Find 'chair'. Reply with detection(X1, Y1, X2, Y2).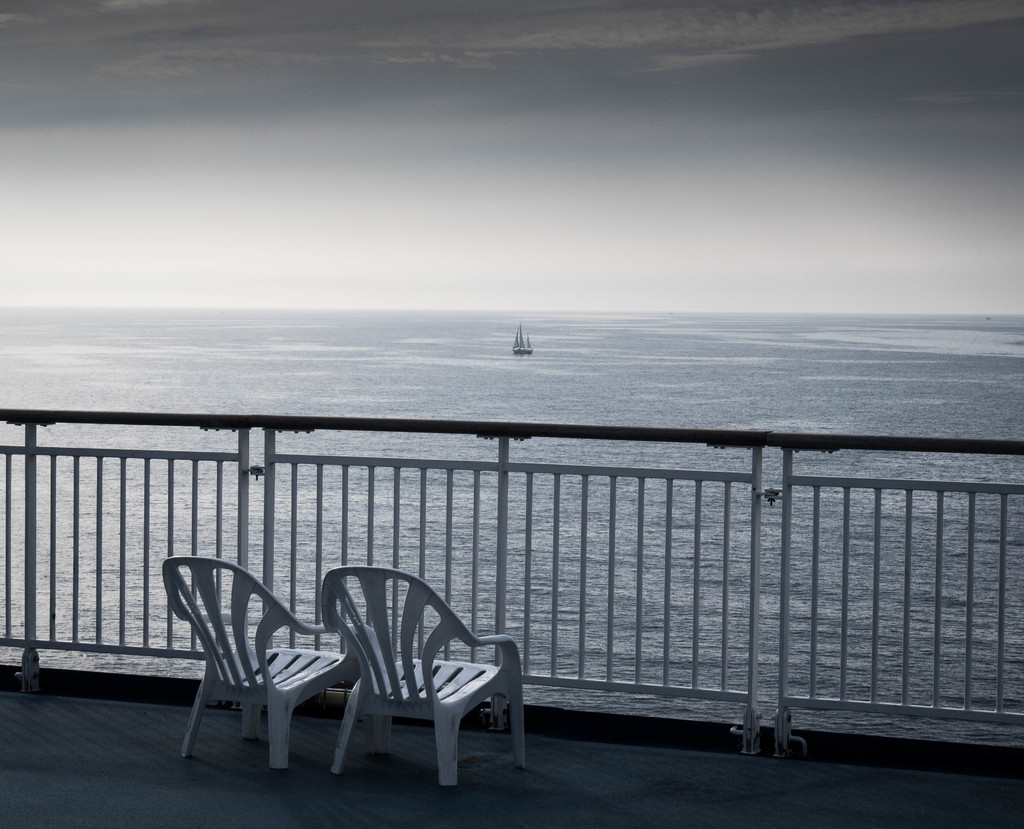
detection(321, 565, 530, 785).
